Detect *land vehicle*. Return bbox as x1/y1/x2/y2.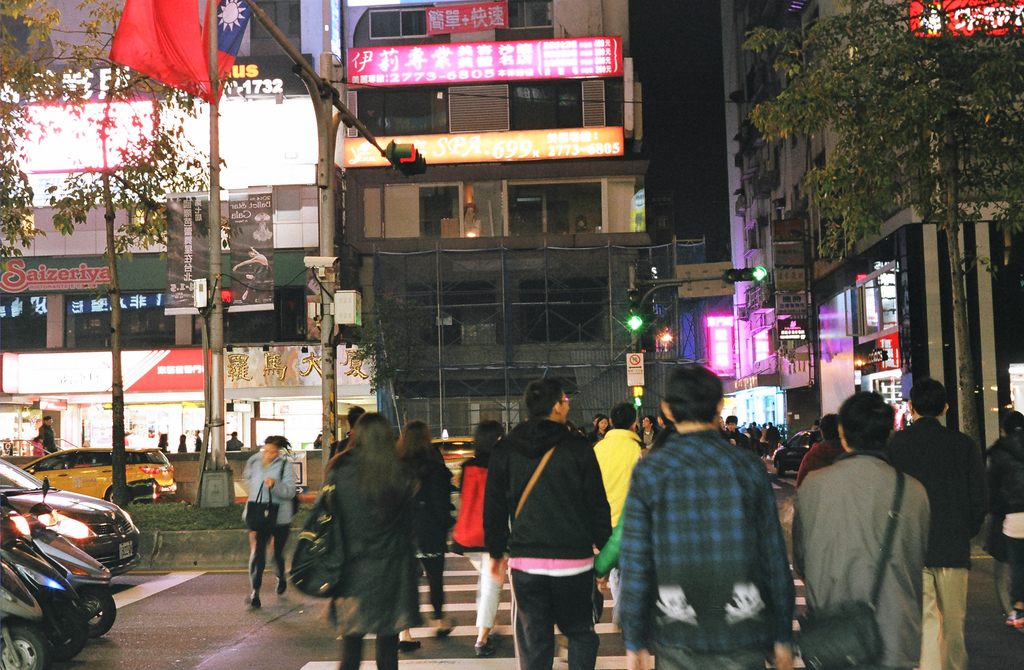
14/443/178/490.
